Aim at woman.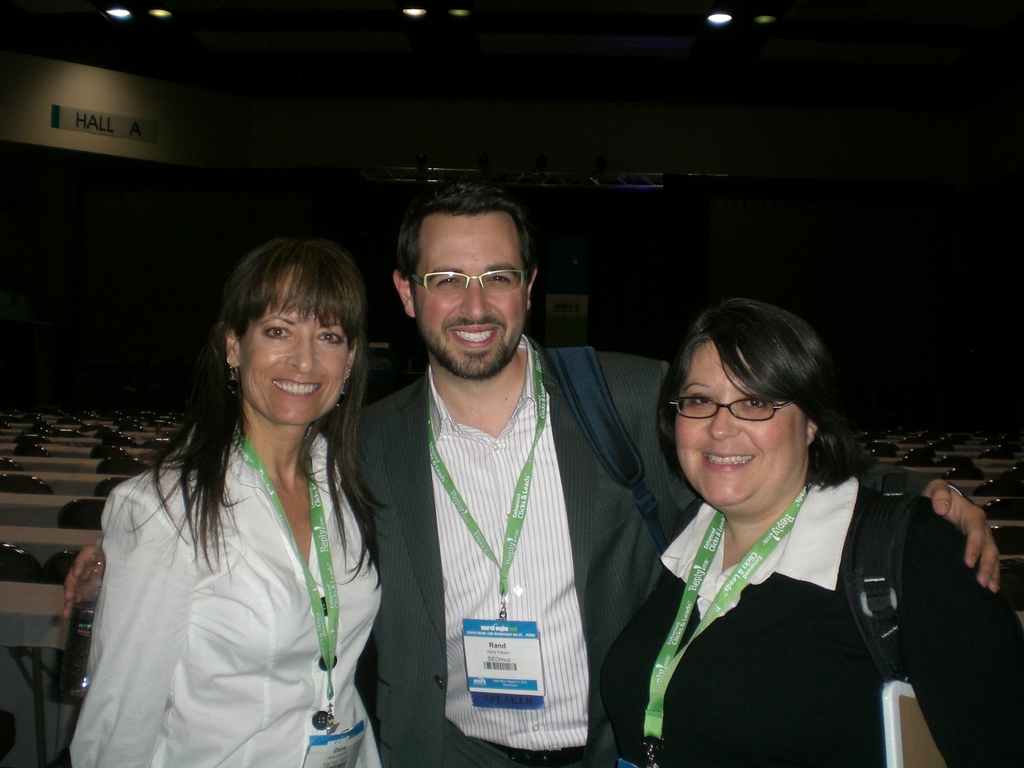
Aimed at locate(595, 299, 1023, 767).
